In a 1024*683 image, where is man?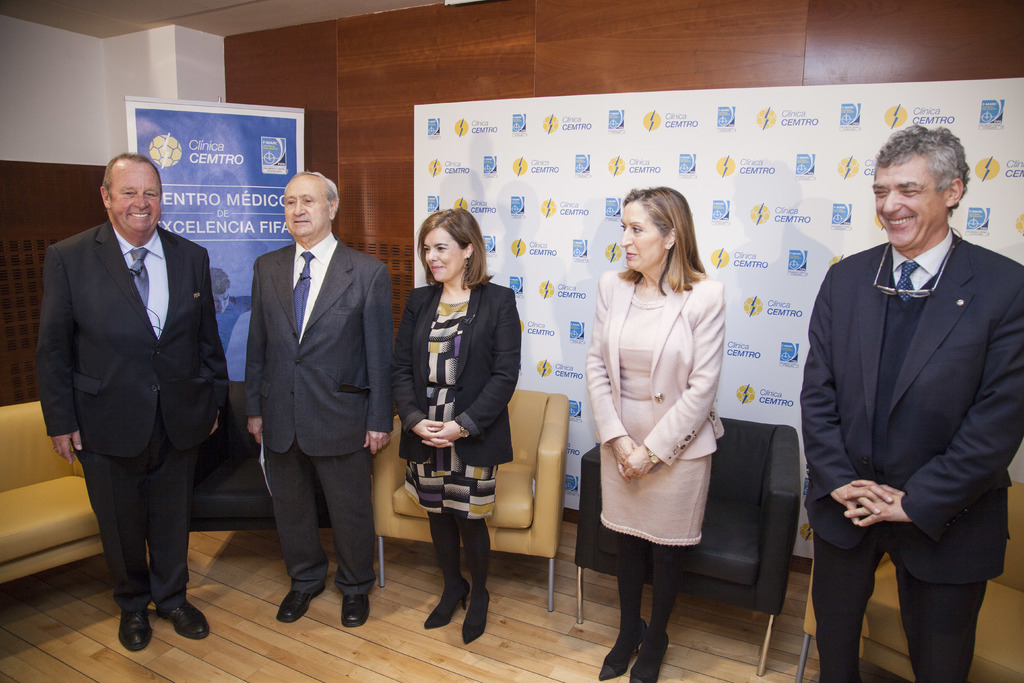
bbox=[796, 132, 1023, 678].
